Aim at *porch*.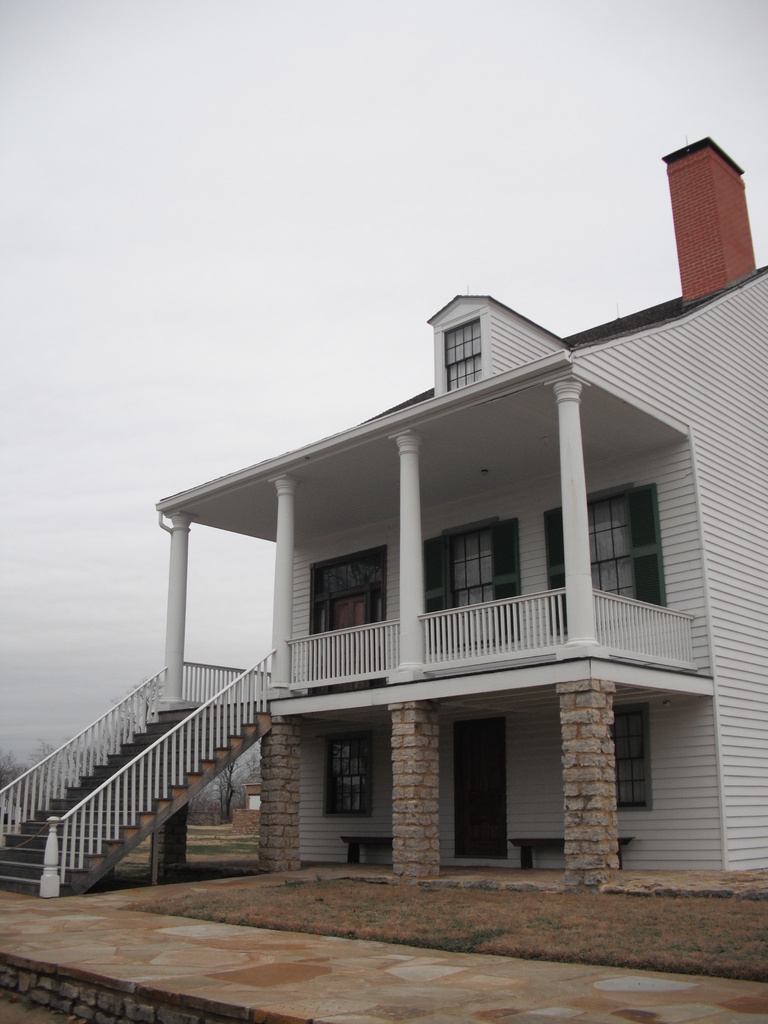
Aimed at 296, 834, 713, 883.
